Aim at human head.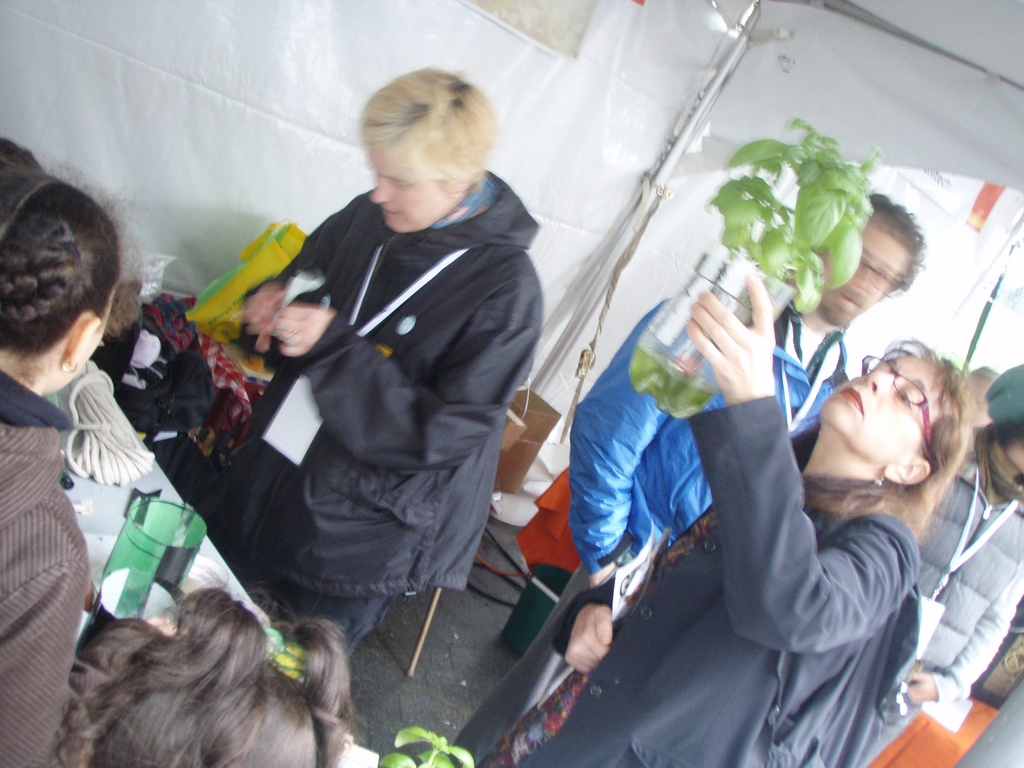
Aimed at [left=796, top=192, right=927, bottom=328].
